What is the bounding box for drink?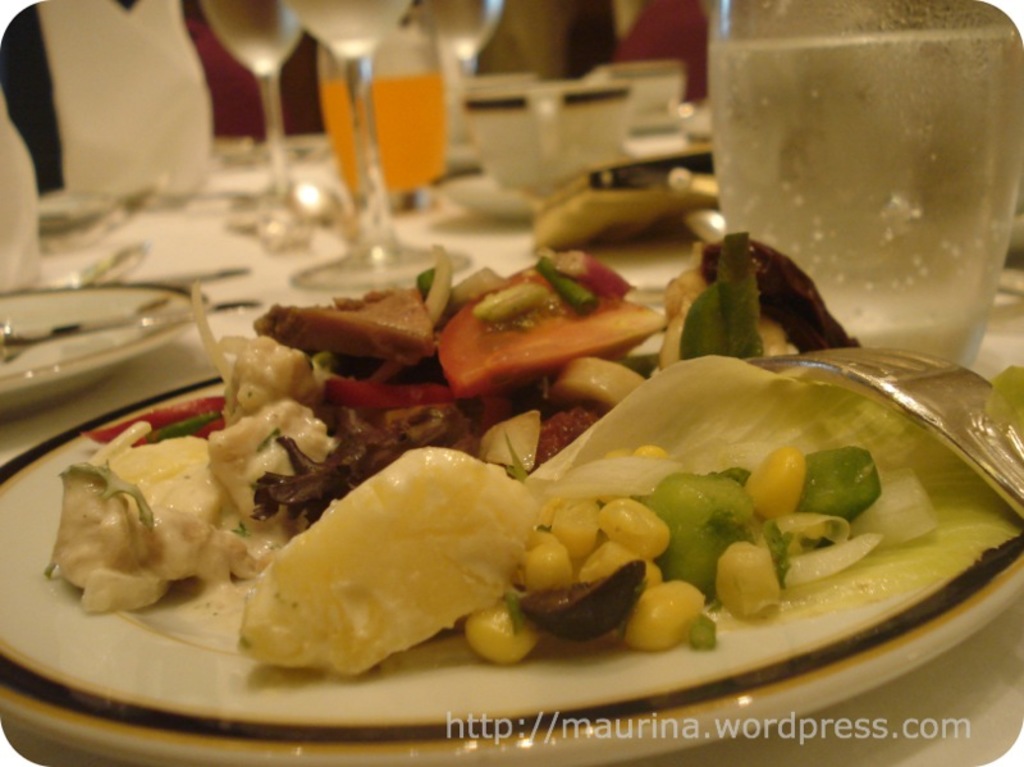
detection(284, 0, 413, 59).
